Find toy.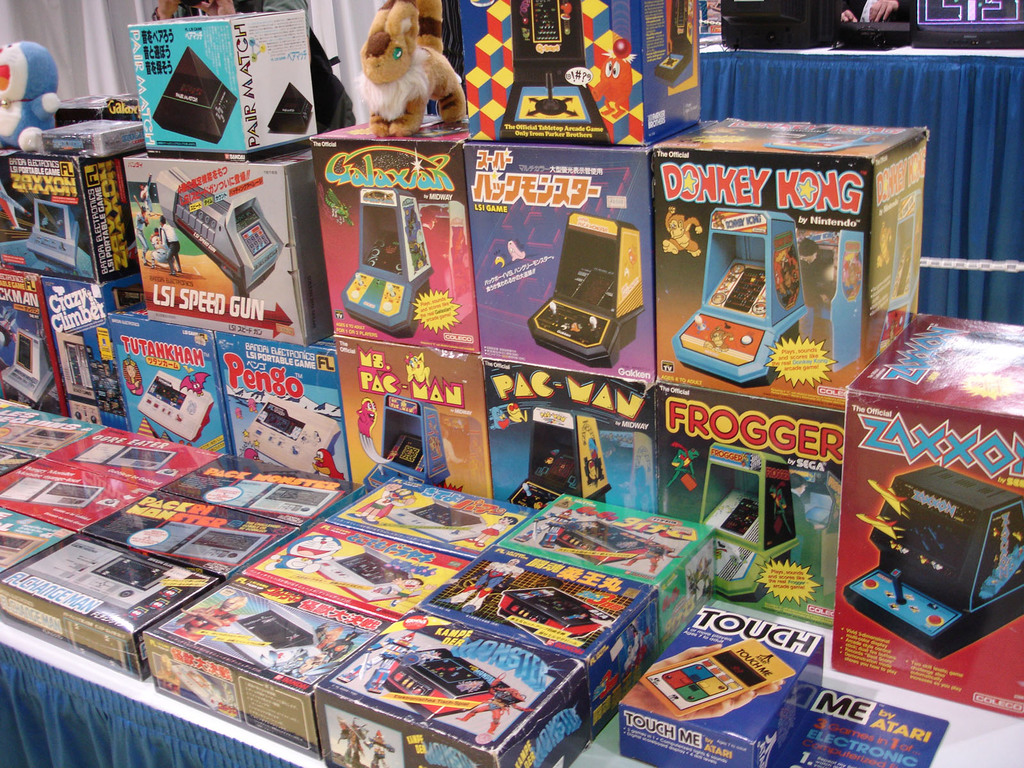
364, 396, 448, 491.
